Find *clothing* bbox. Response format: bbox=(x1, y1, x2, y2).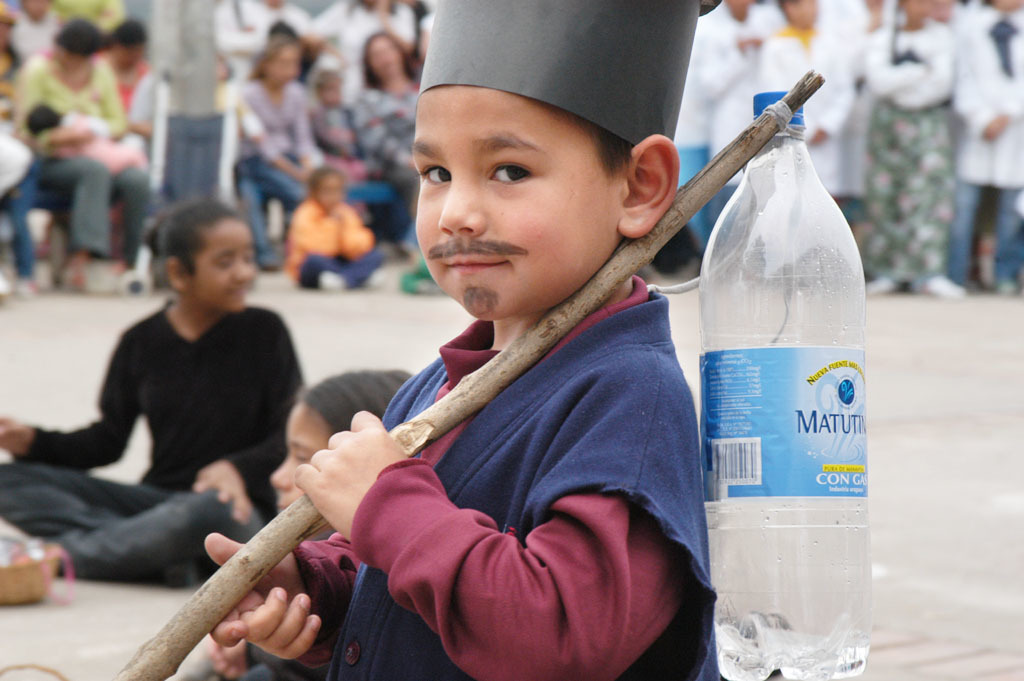
bbox=(282, 191, 382, 285).
